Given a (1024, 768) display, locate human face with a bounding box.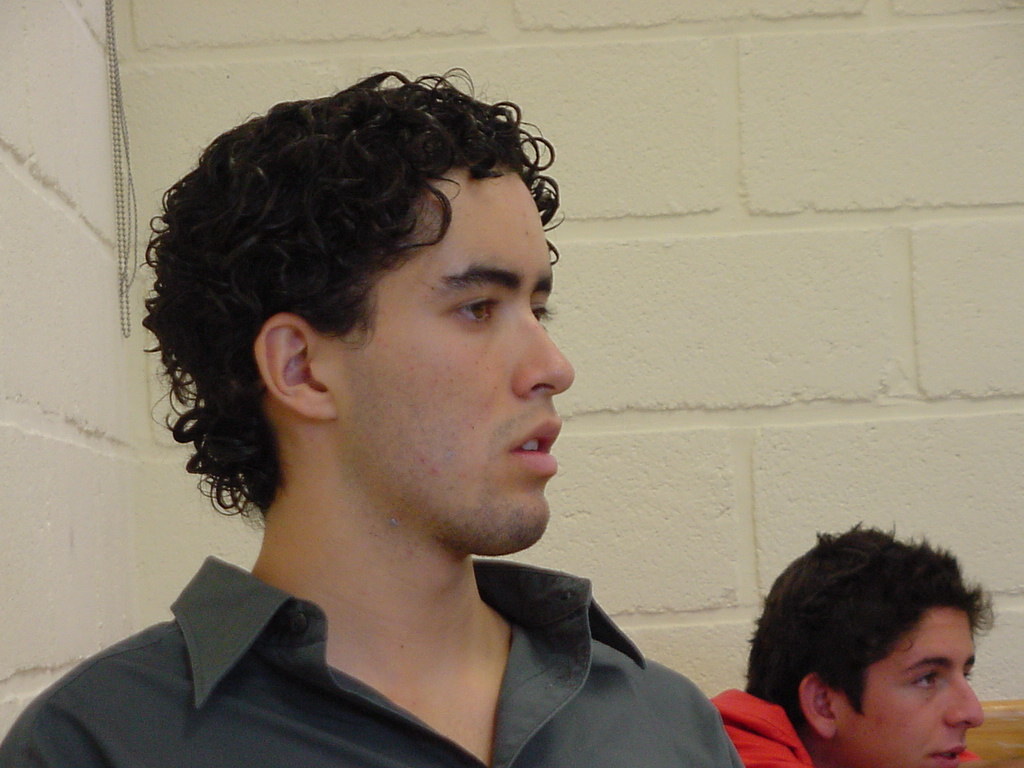
Located: crop(340, 155, 579, 559).
